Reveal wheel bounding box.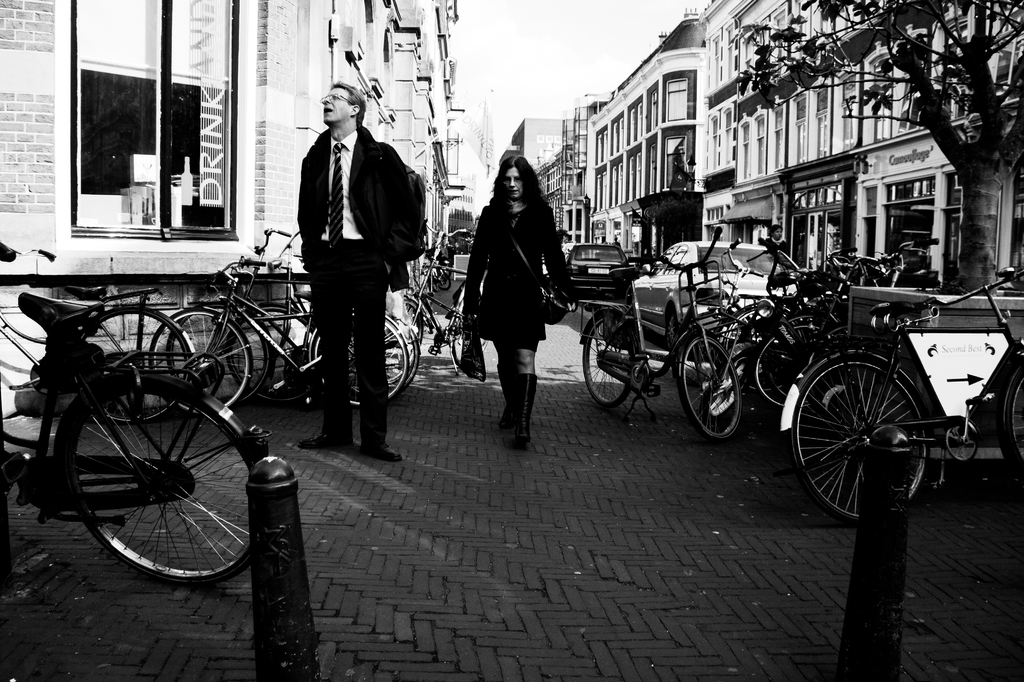
Revealed: 144,306,257,409.
